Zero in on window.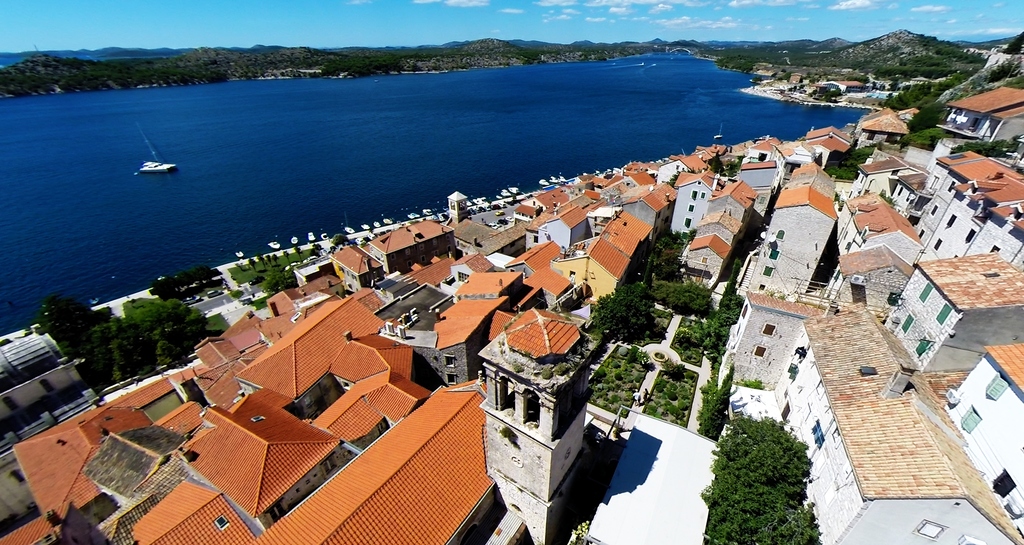
Zeroed in: select_region(902, 308, 911, 332).
